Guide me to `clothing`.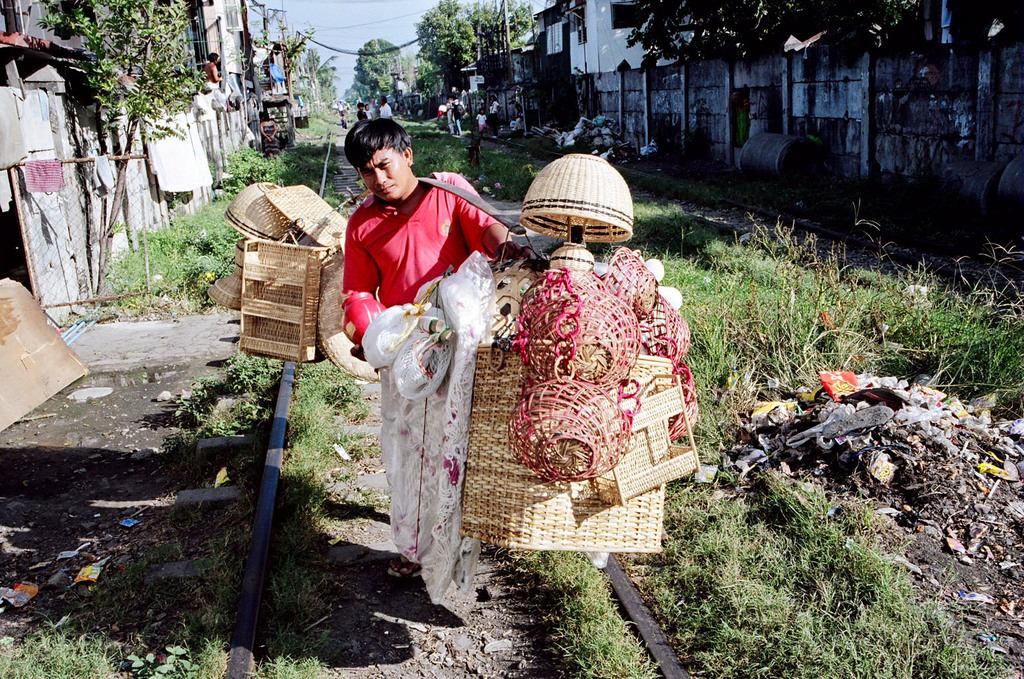
Guidance: 196/77/220/94.
